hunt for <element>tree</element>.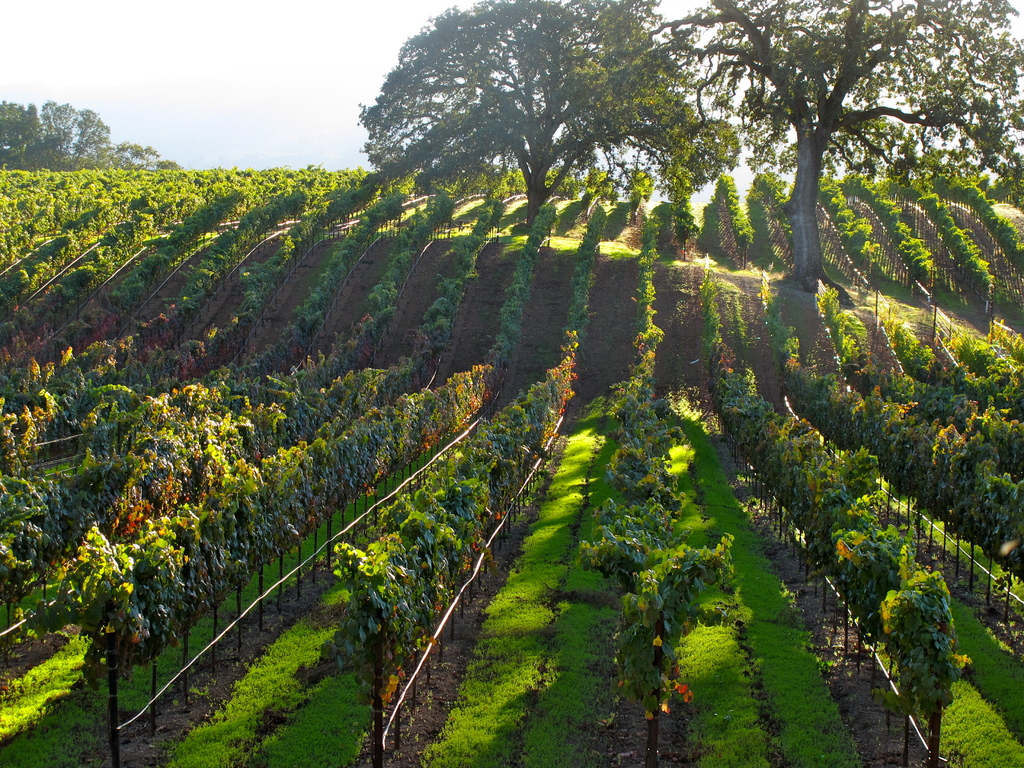
Hunted down at [608, 0, 1023, 298].
